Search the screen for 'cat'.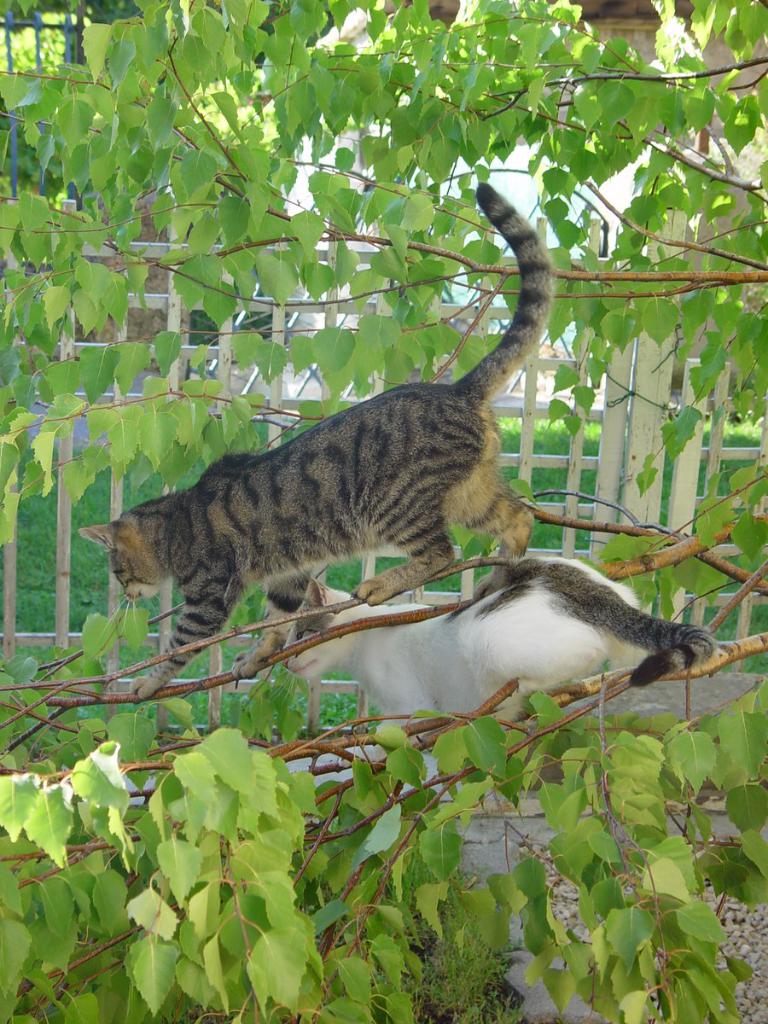
Found at bbox(280, 535, 723, 803).
